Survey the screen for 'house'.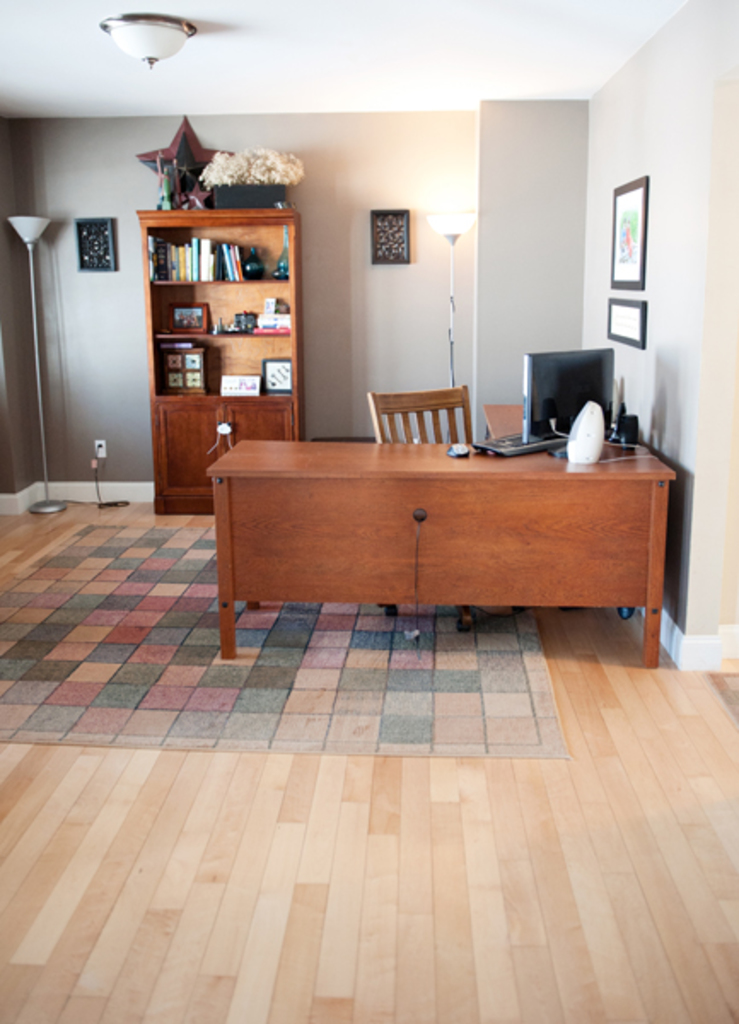
Survey found: (left=20, top=12, right=738, bottom=691).
